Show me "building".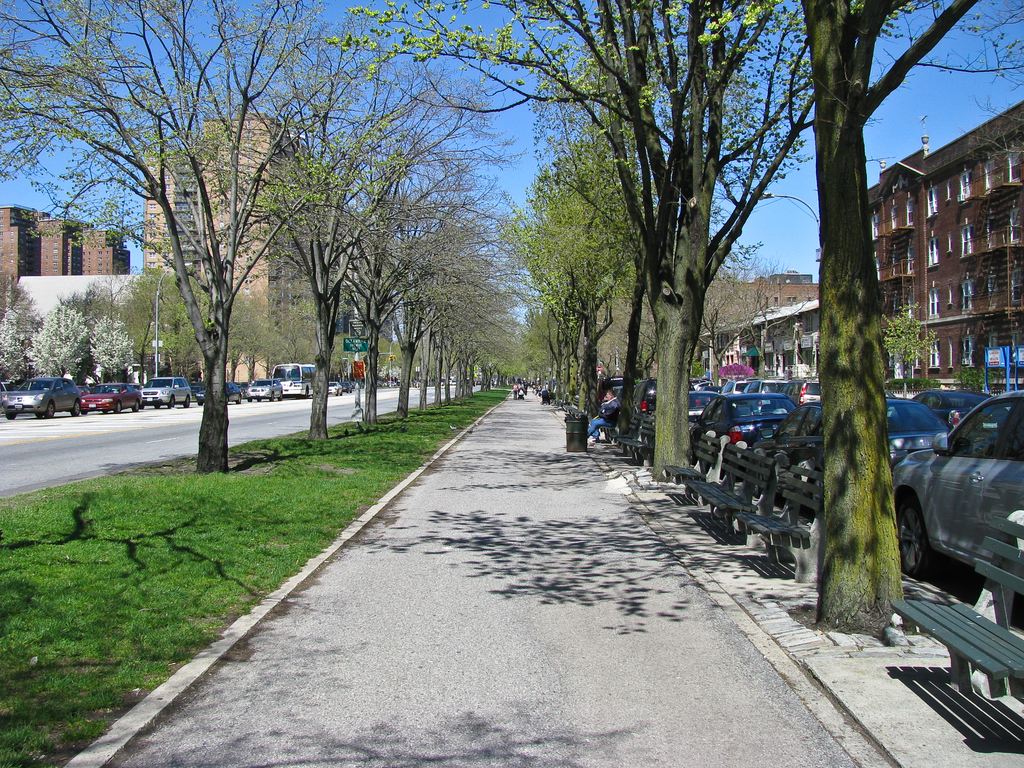
"building" is here: pyautogui.locateOnScreen(689, 299, 822, 382).
